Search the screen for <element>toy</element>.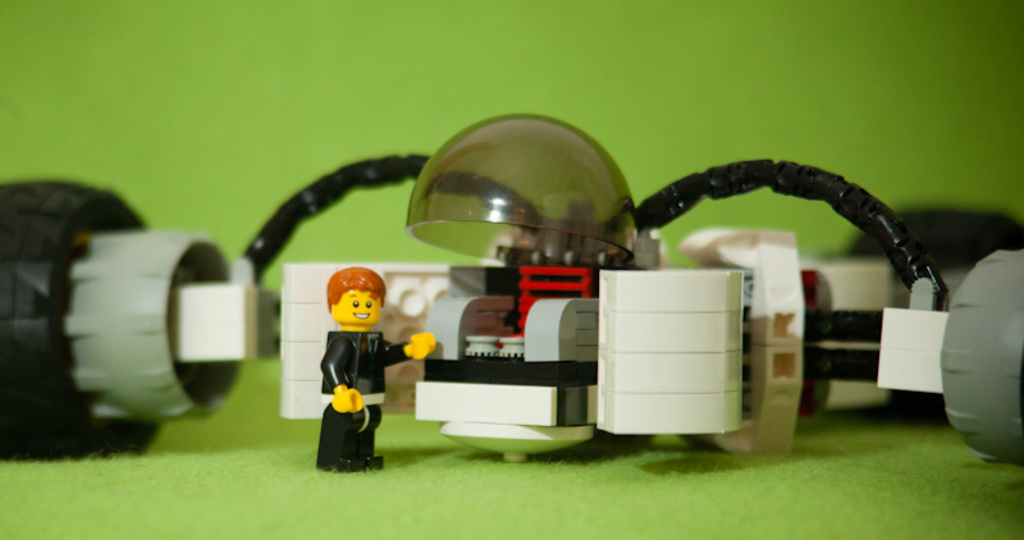
Found at crop(310, 264, 393, 452).
